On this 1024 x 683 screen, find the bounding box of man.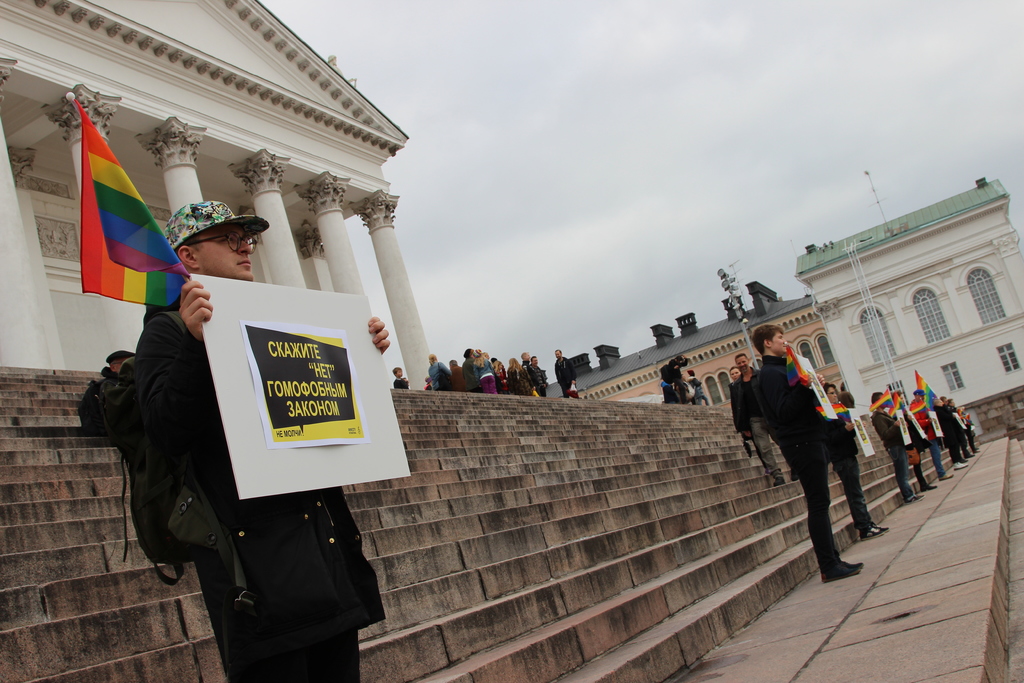
Bounding box: (662,351,686,402).
